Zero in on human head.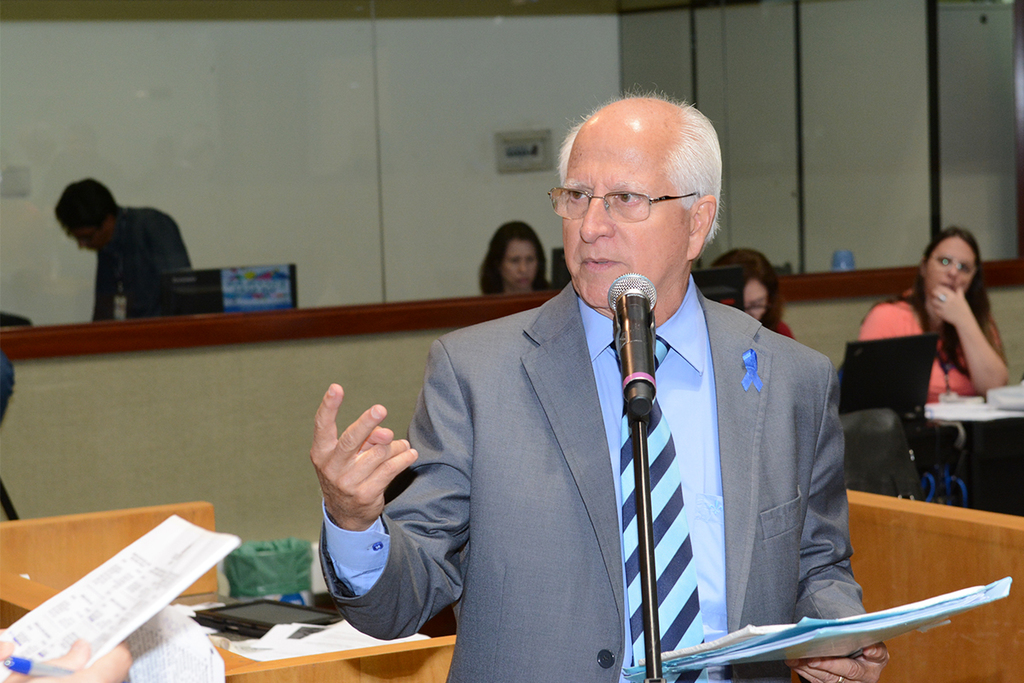
Zeroed in: bbox=[550, 89, 714, 299].
